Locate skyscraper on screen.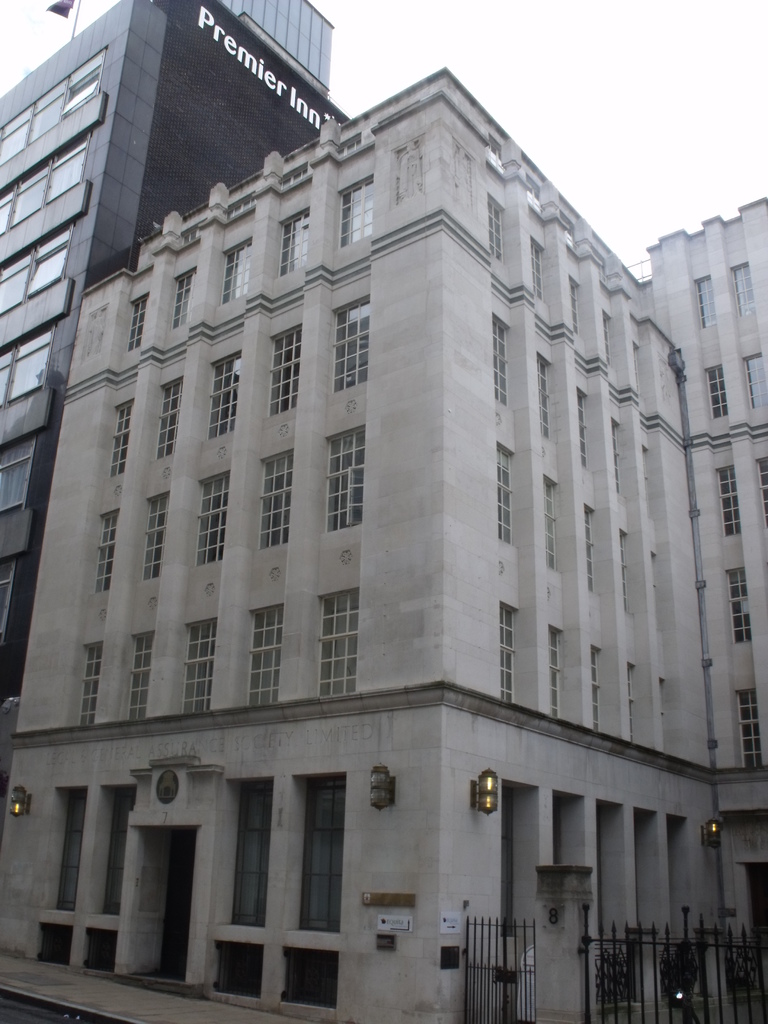
On screen at [x1=0, y1=0, x2=346, y2=771].
